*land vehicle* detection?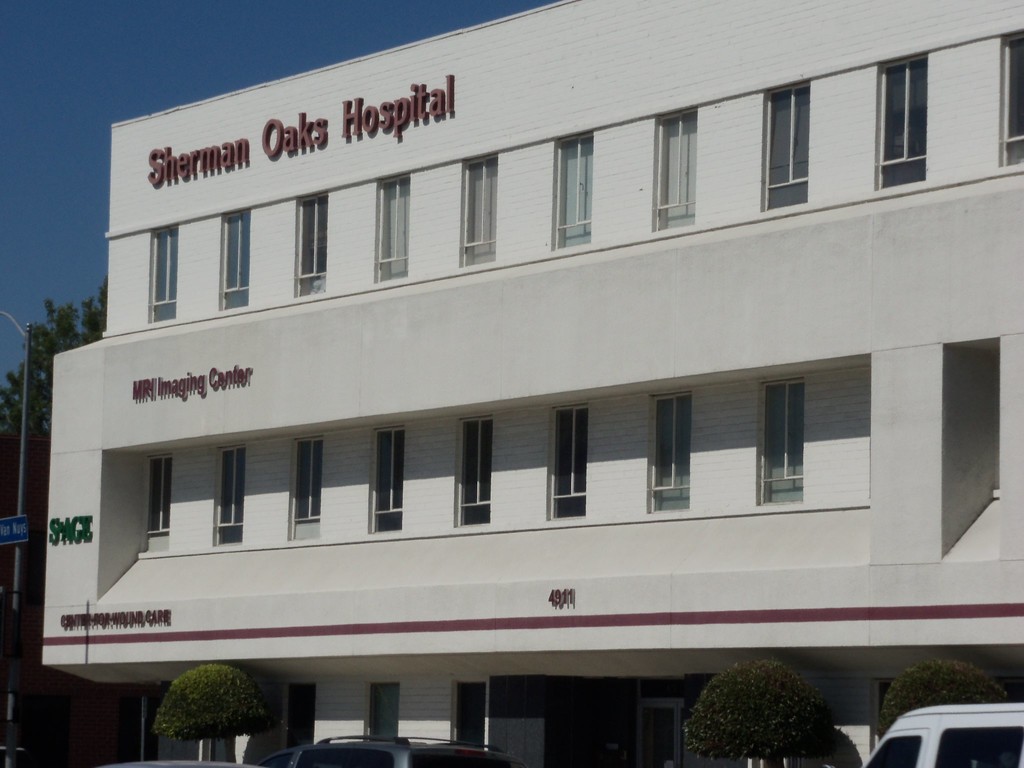
<bbox>263, 738, 522, 767</bbox>
